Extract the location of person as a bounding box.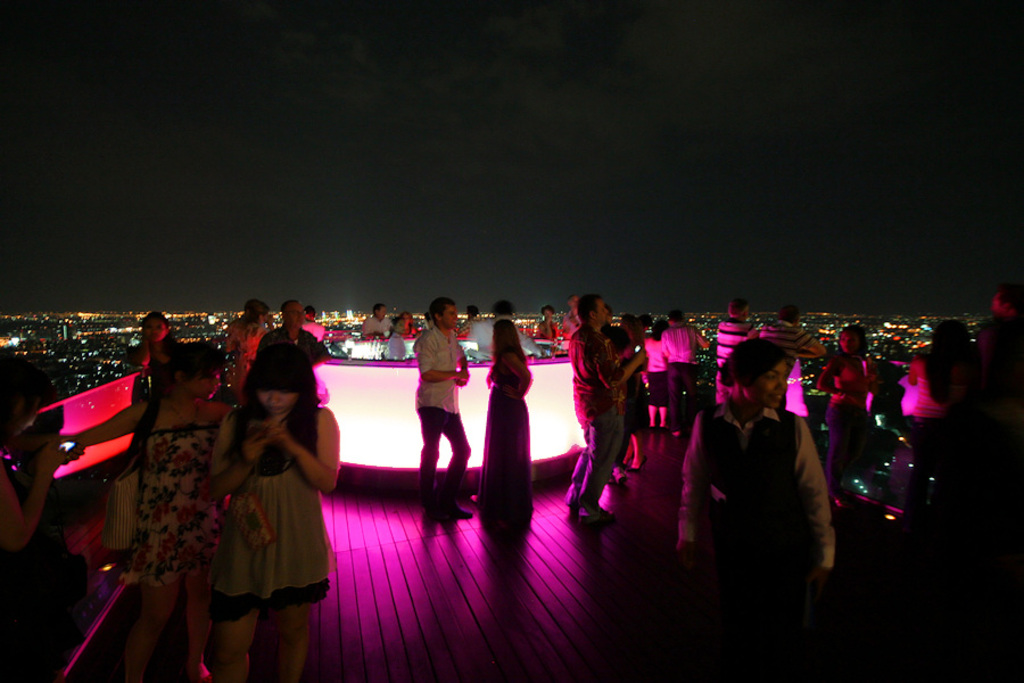
(x1=231, y1=296, x2=273, y2=394).
